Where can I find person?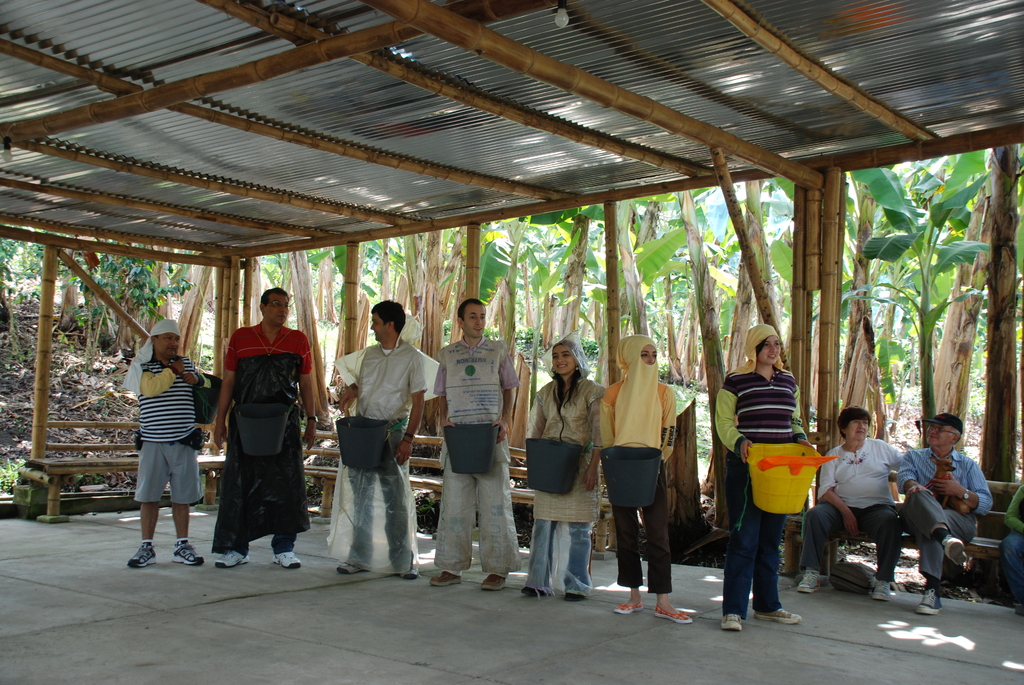
You can find it at pyautogui.locateOnScreen(514, 324, 614, 600).
